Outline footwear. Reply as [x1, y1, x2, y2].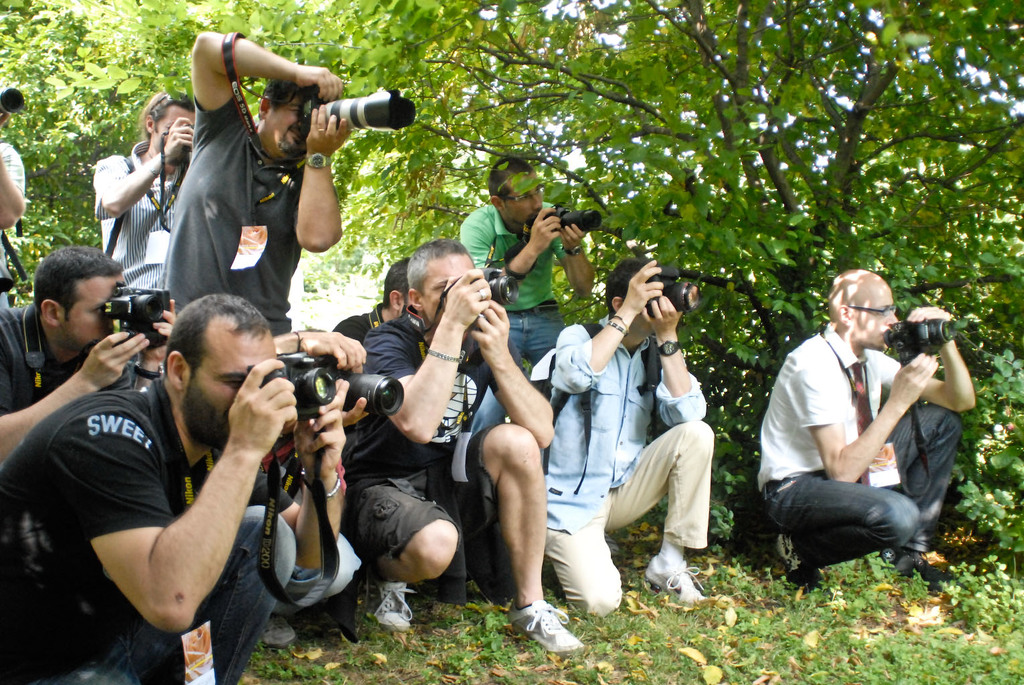
[644, 560, 703, 605].
